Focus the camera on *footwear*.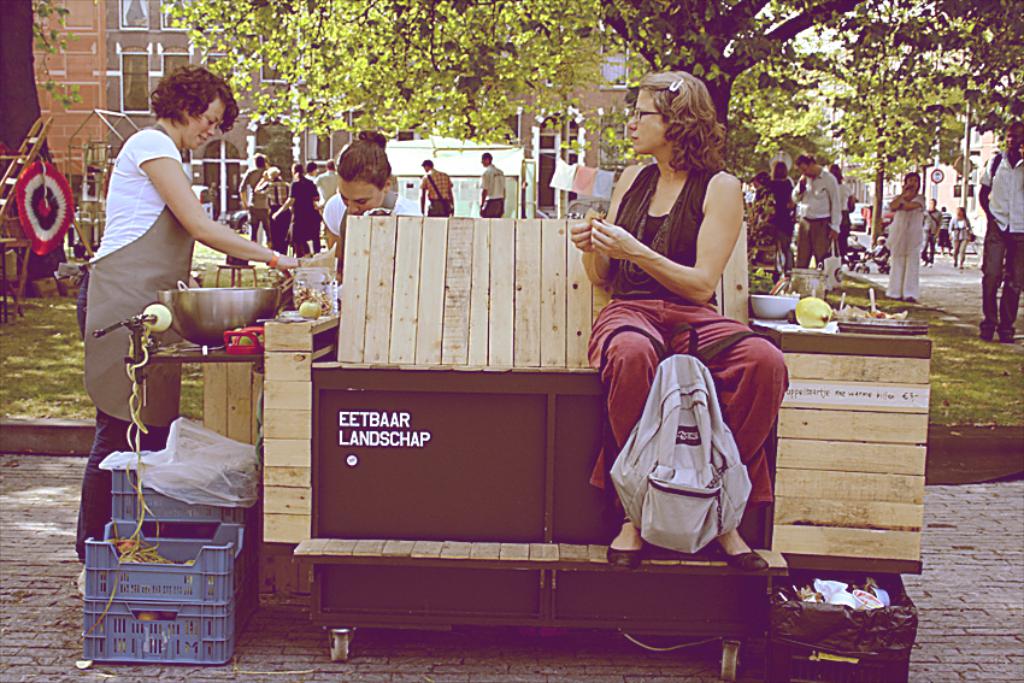
Focus region: 605/511/638/565.
